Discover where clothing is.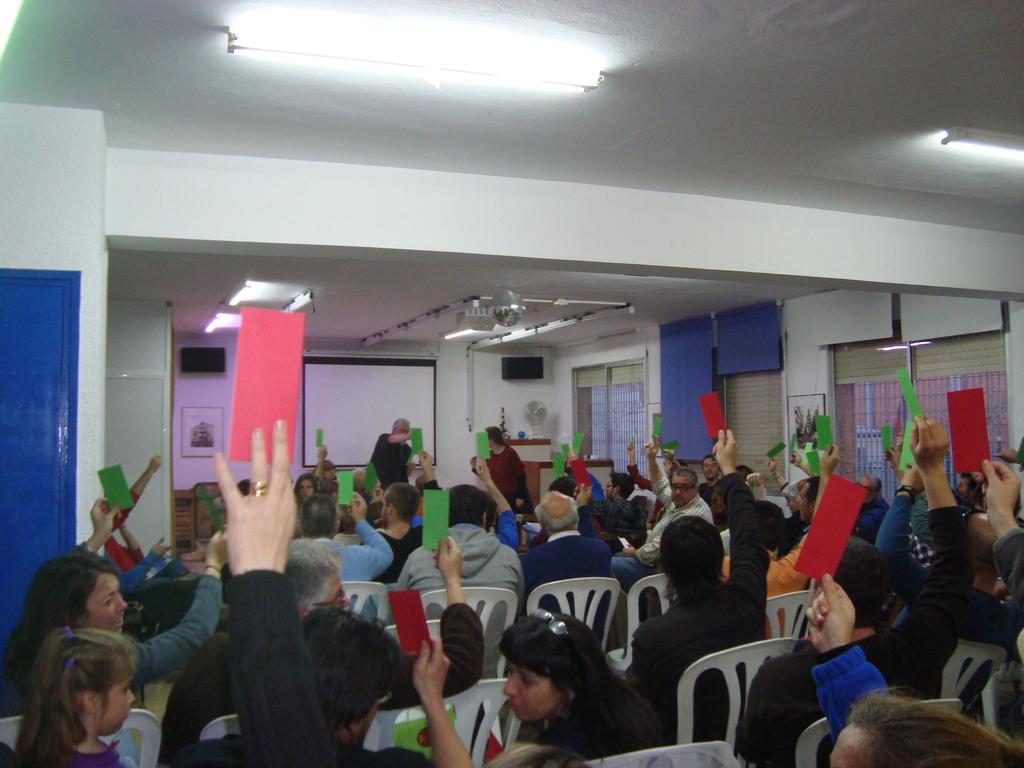
Discovered at 31, 736, 138, 767.
